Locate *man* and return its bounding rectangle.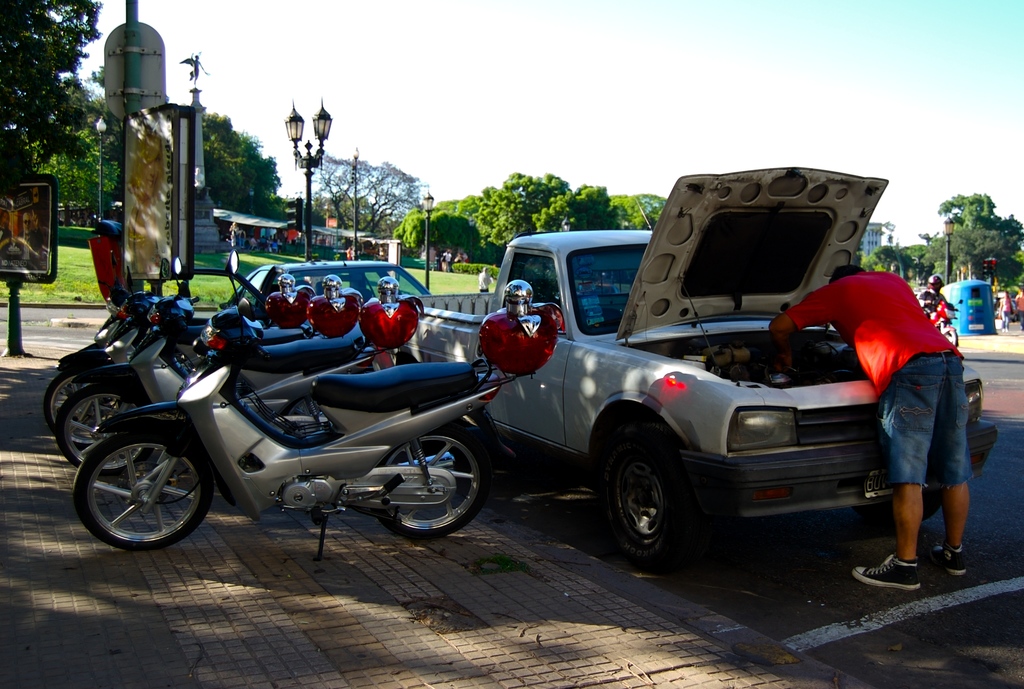
[0,207,10,244].
